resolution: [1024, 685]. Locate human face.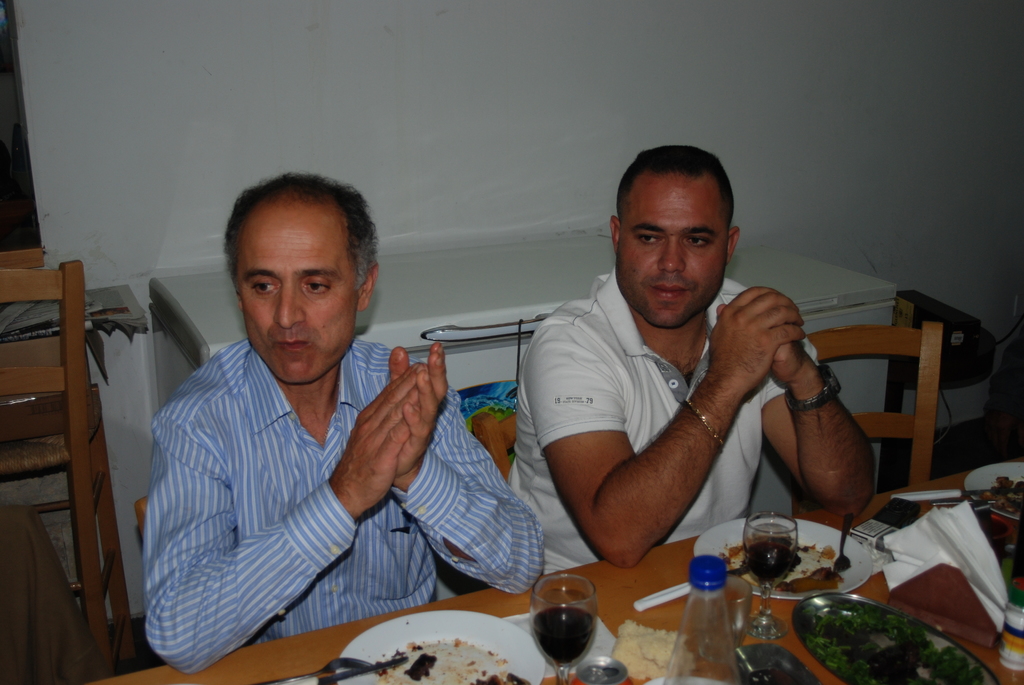
region(249, 205, 360, 386).
